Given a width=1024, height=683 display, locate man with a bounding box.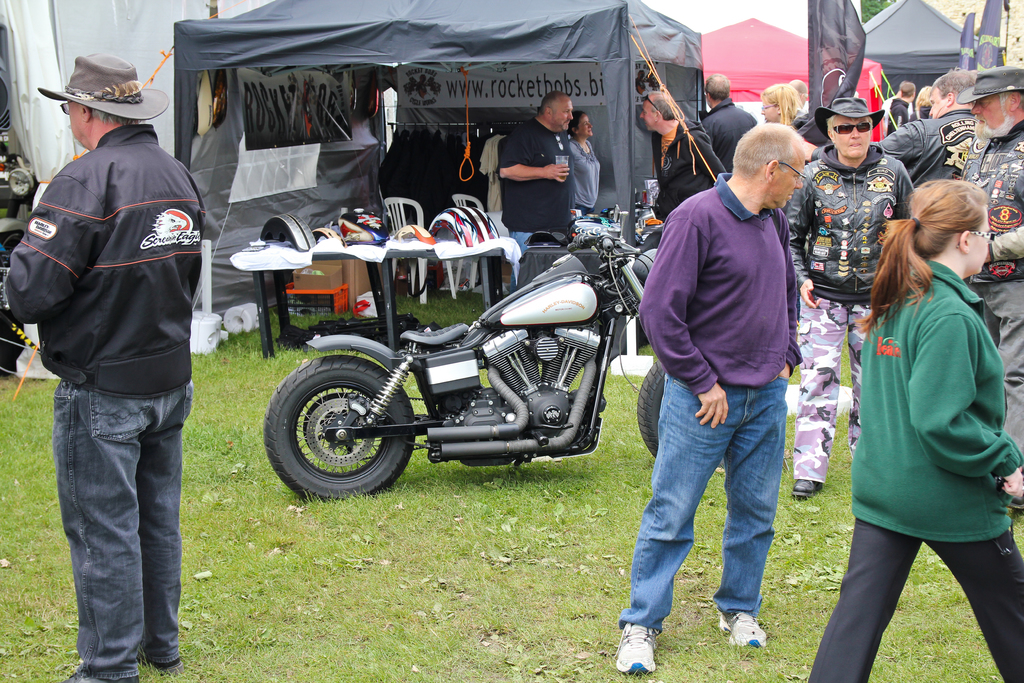
Located: left=636, top=89, right=726, bottom=226.
